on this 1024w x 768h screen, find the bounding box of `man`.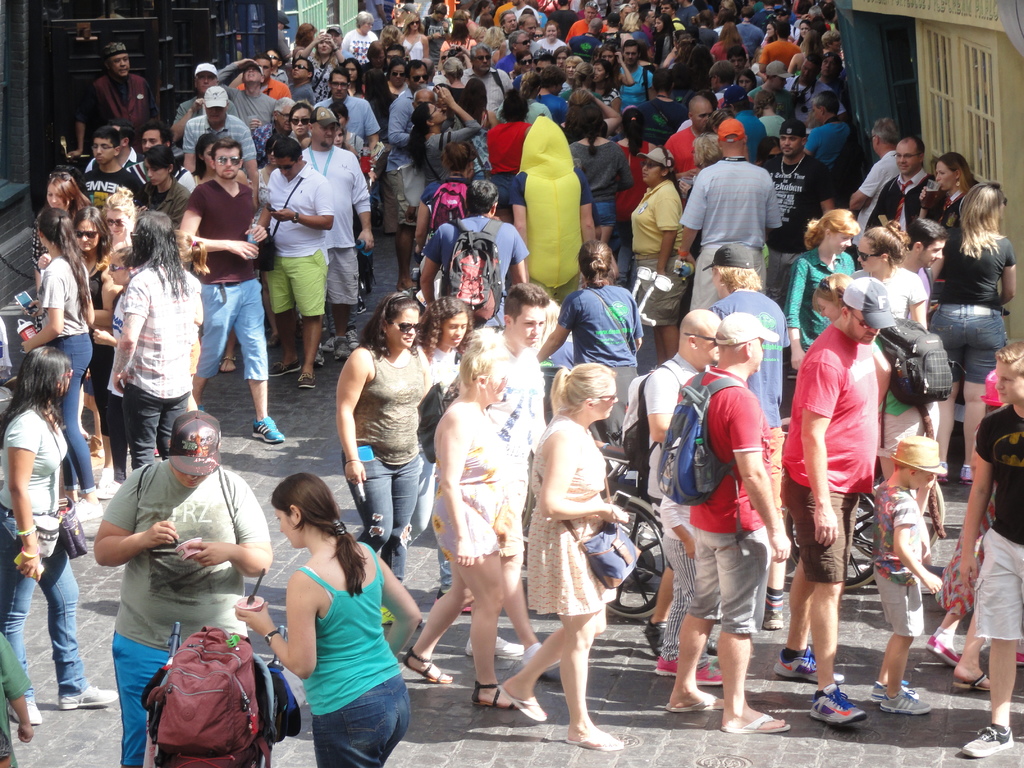
Bounding box: bbox(662, 93, 709, 172).
